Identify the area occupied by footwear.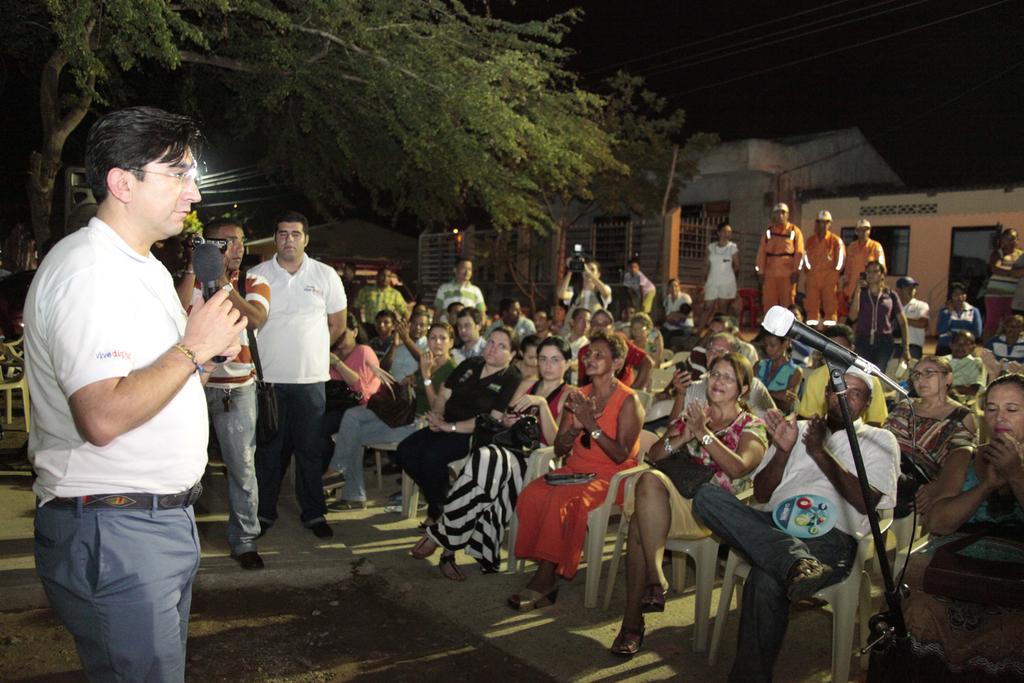
Area: 396:474:403:483.
